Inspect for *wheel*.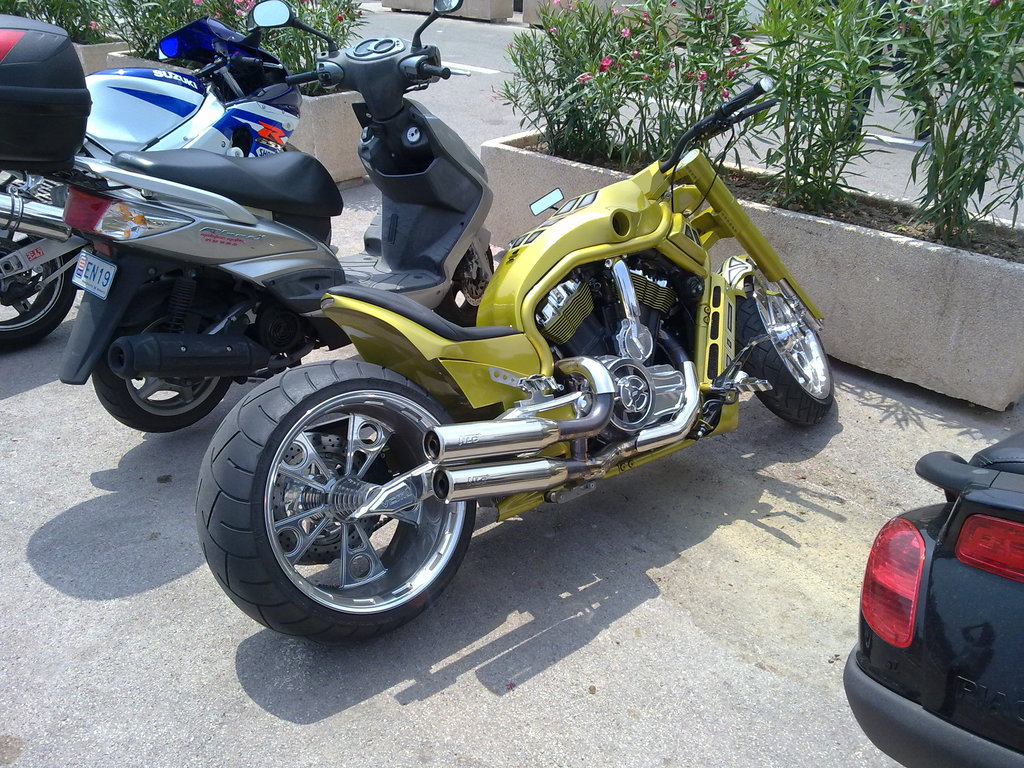
Inspection: Rect(0, 224, 84, 356).
